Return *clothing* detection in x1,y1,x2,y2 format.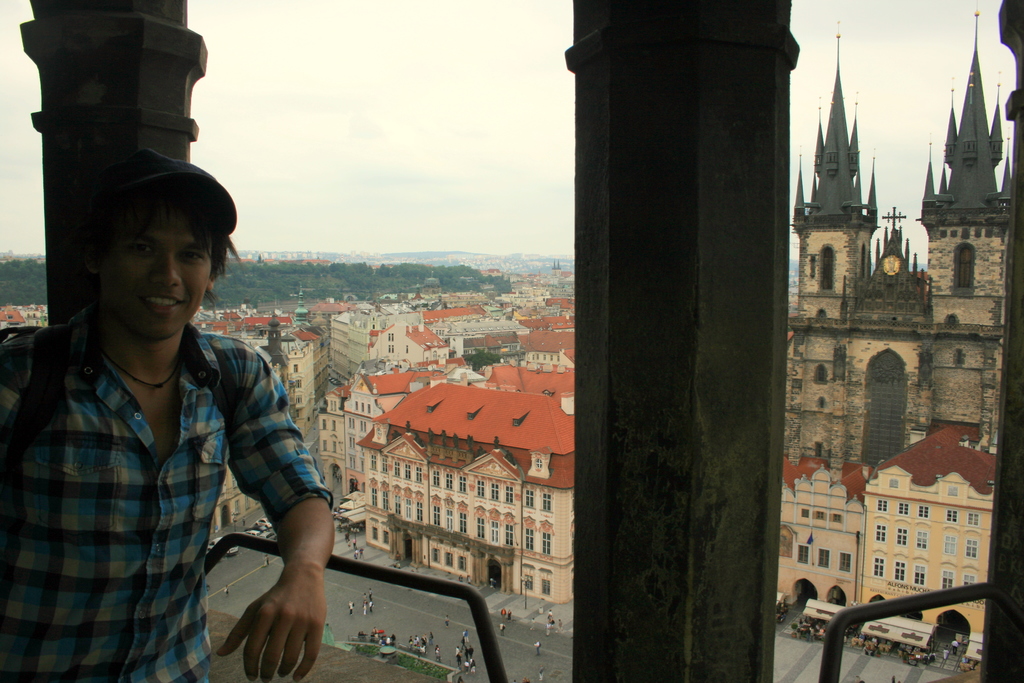
456,570,465,586.
